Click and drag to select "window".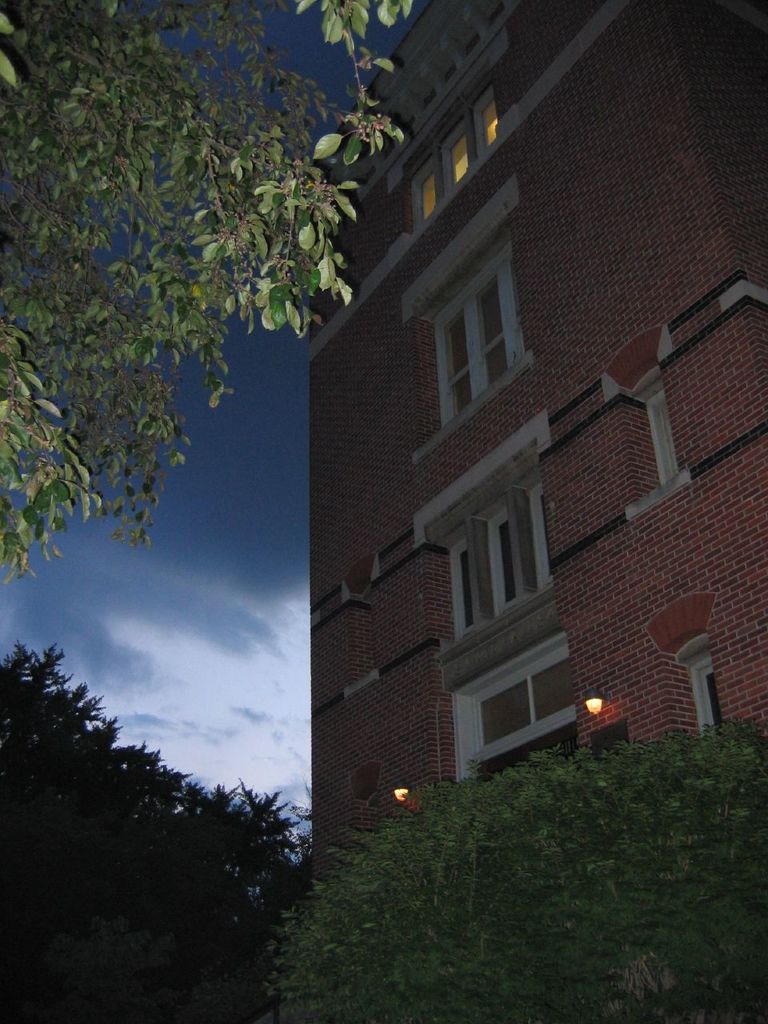
Selection: <region>465, 630, 579, 790</region>.
